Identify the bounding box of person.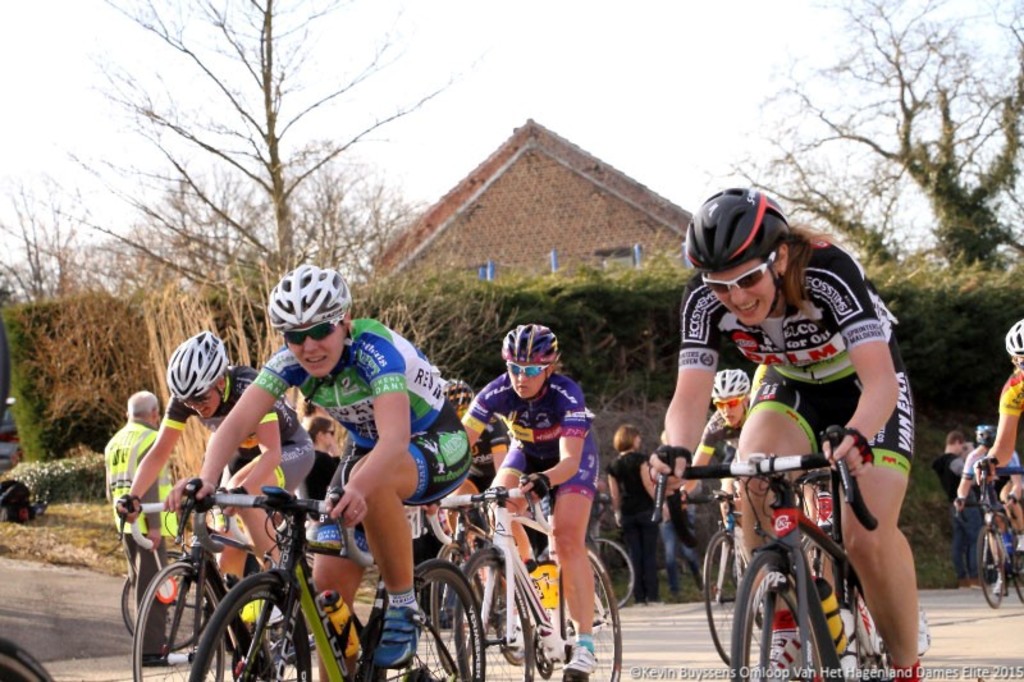
(643,179,933,681).
